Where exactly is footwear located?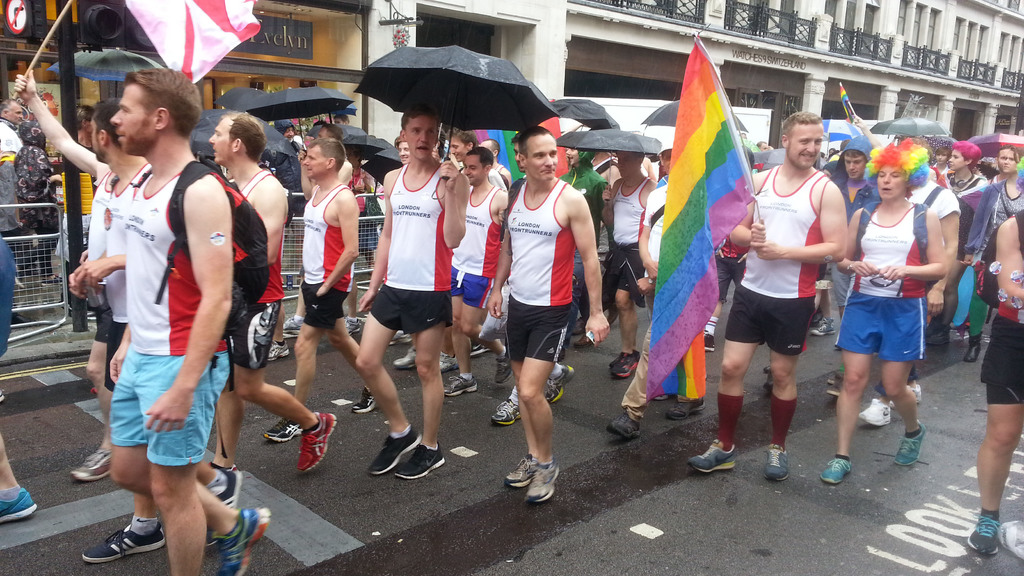
Its bounding box is crop(691, 440, 735, 477).
